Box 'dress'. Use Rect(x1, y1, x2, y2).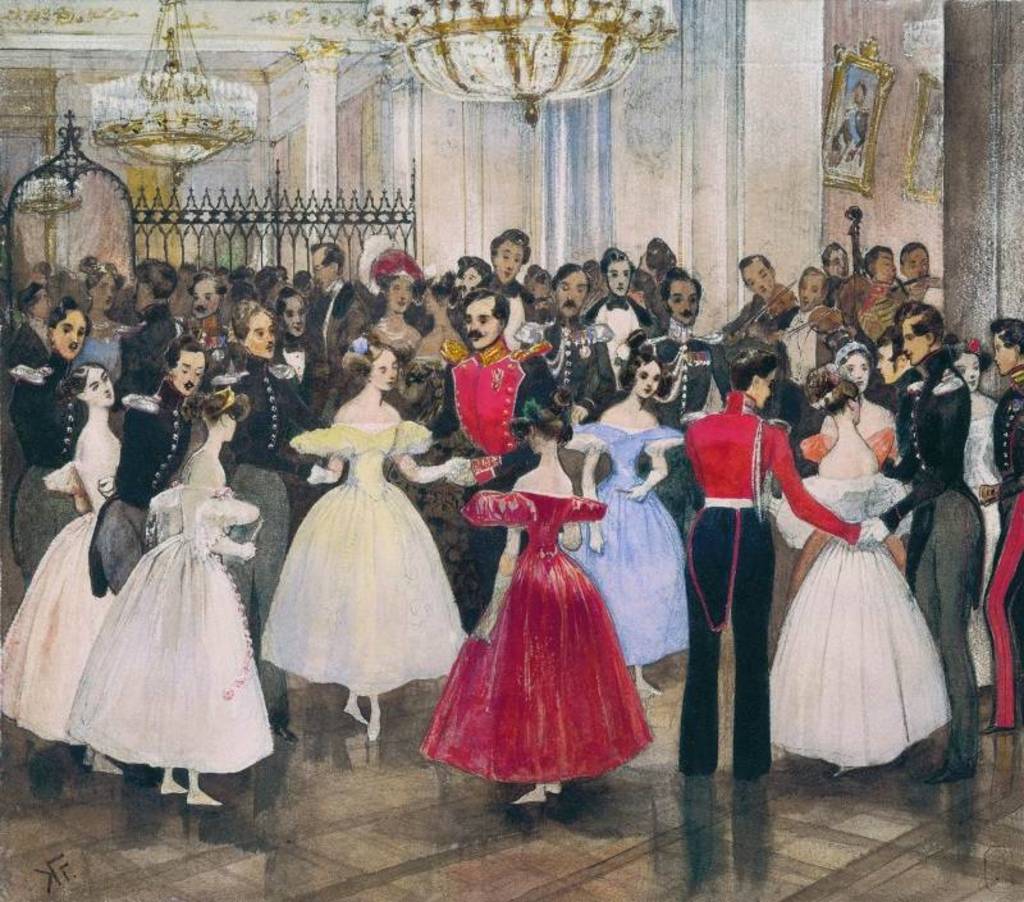
Rect(796, 427, 901, 470).
